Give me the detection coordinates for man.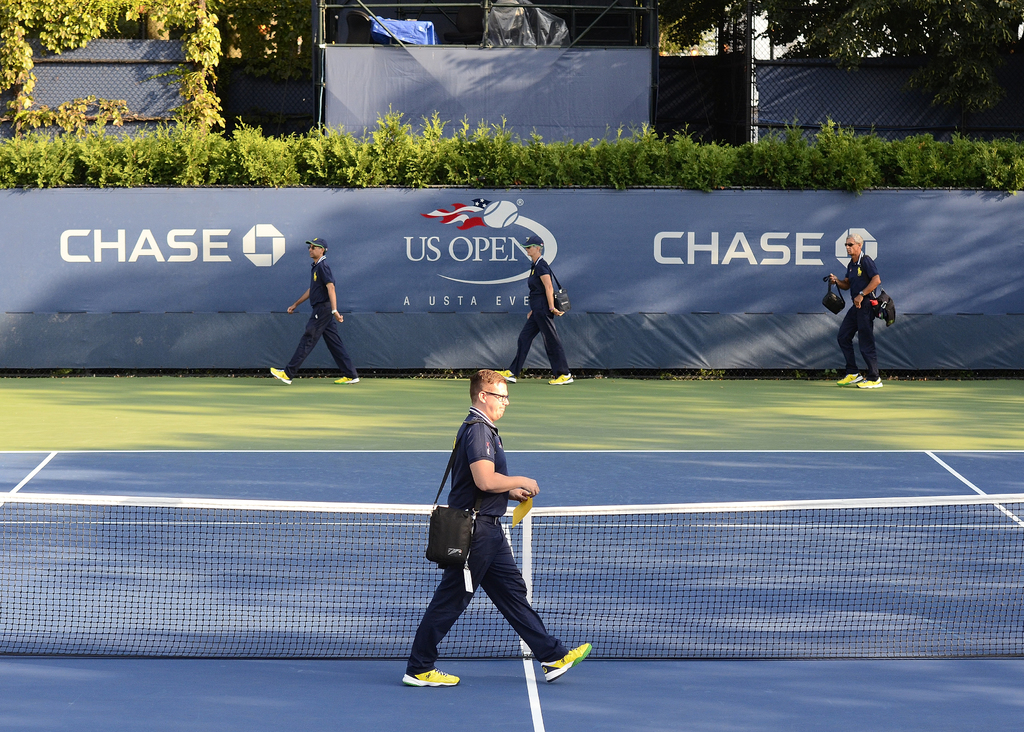
816/232/883/390.
